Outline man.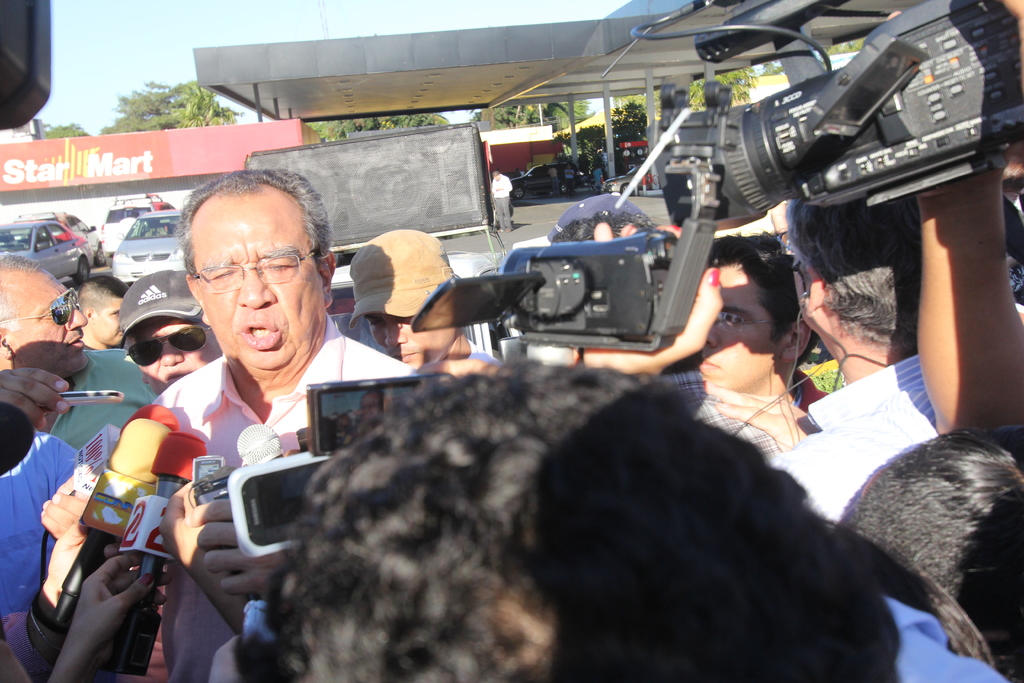
Outline: <box>143,170,420,682</box>.
